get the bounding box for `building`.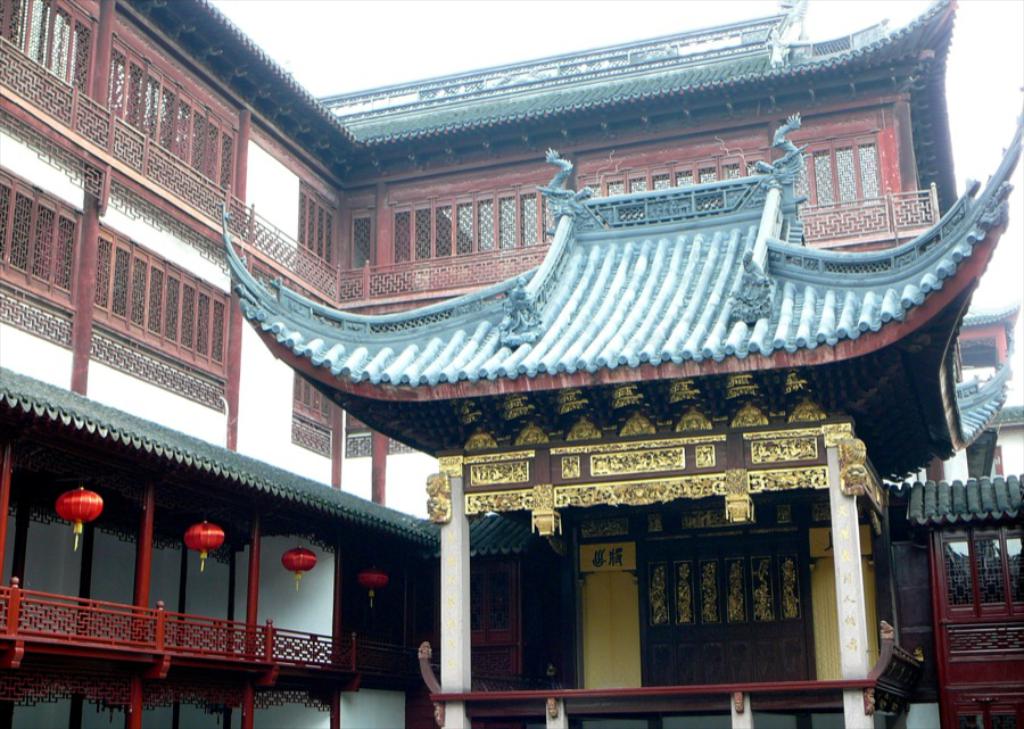
<box>0,0,1023,728</box>.
